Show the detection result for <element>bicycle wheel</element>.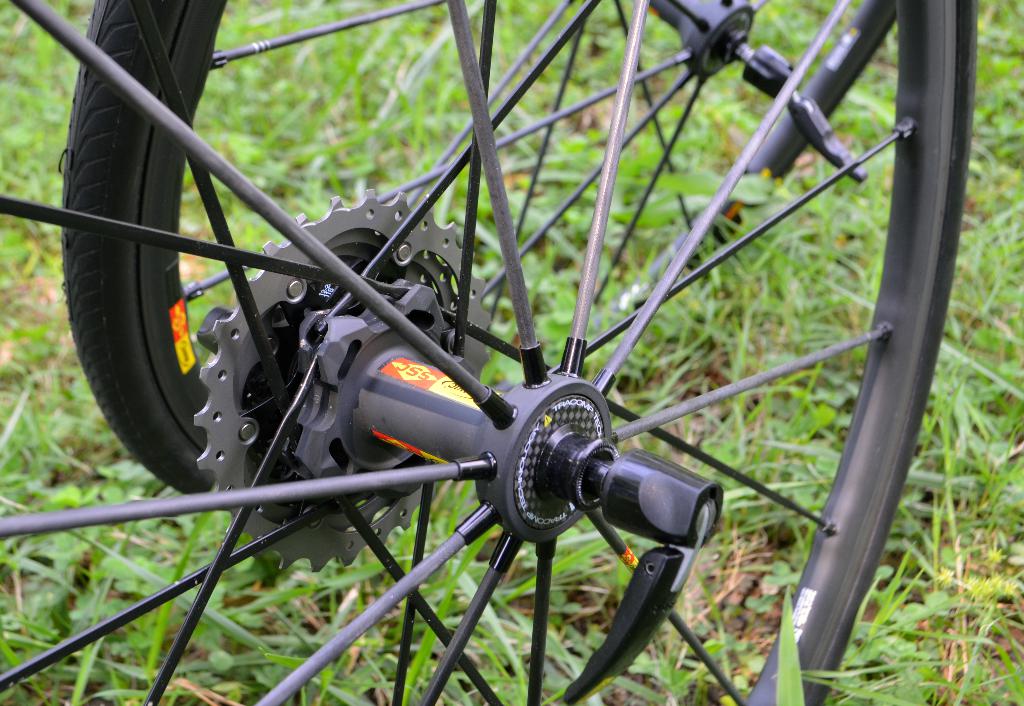
{"left": 63, "top": 0, "right": 899, "bottom": 500}.
